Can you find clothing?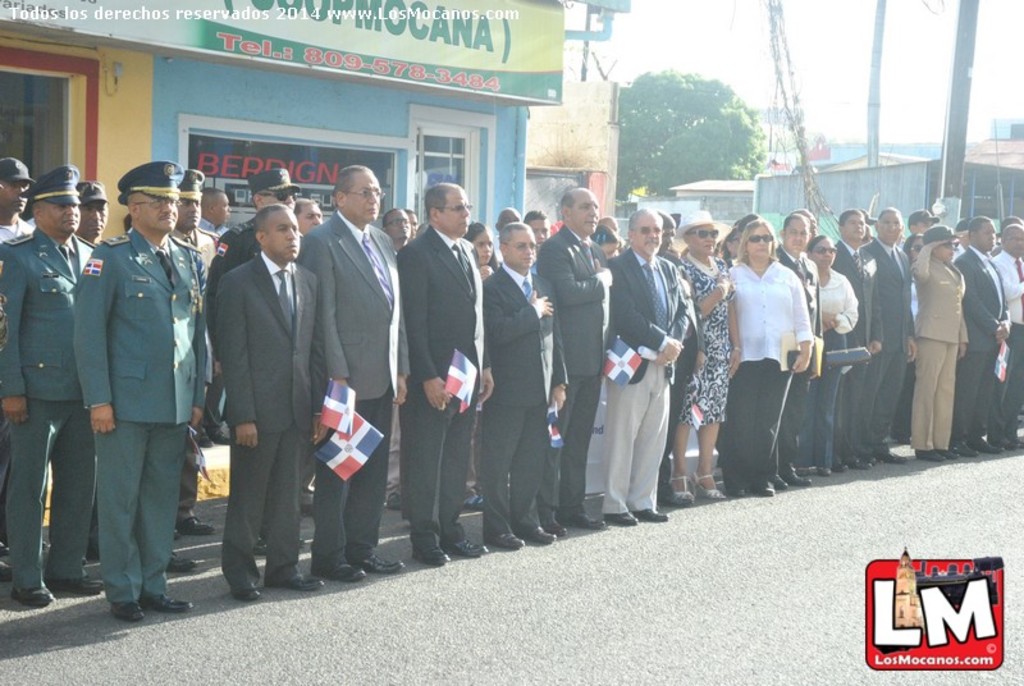
Yes, bounding box: box(719, 228, 823, 480).
